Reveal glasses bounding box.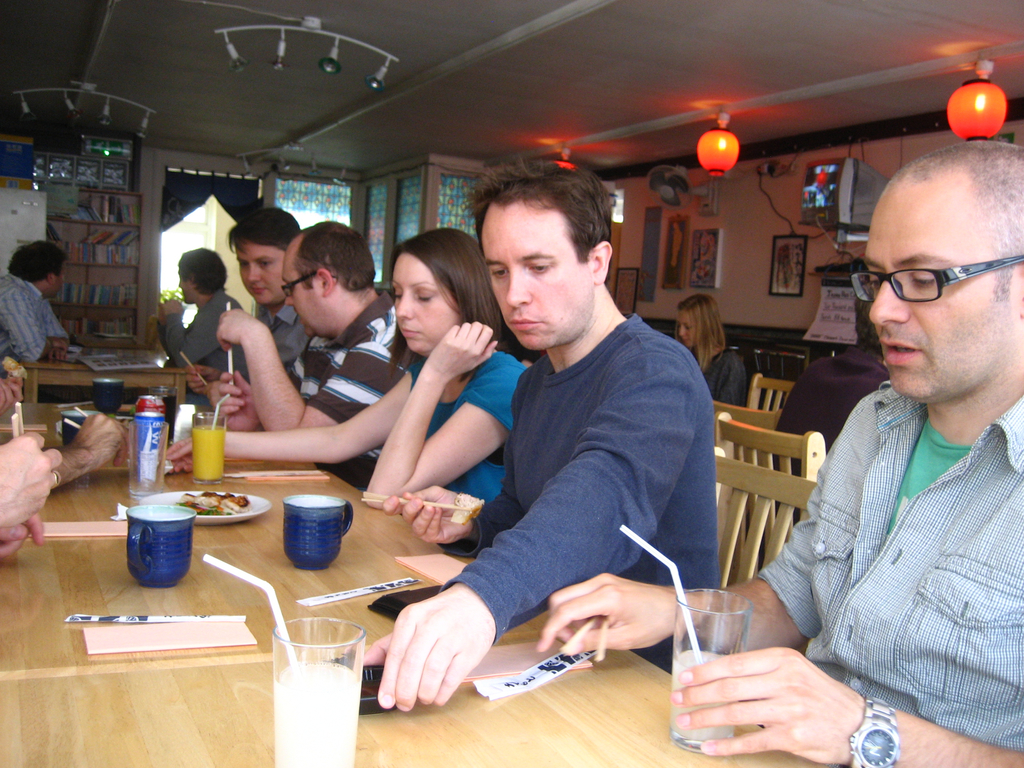
Revealed: 282, 271, 316, 299.
